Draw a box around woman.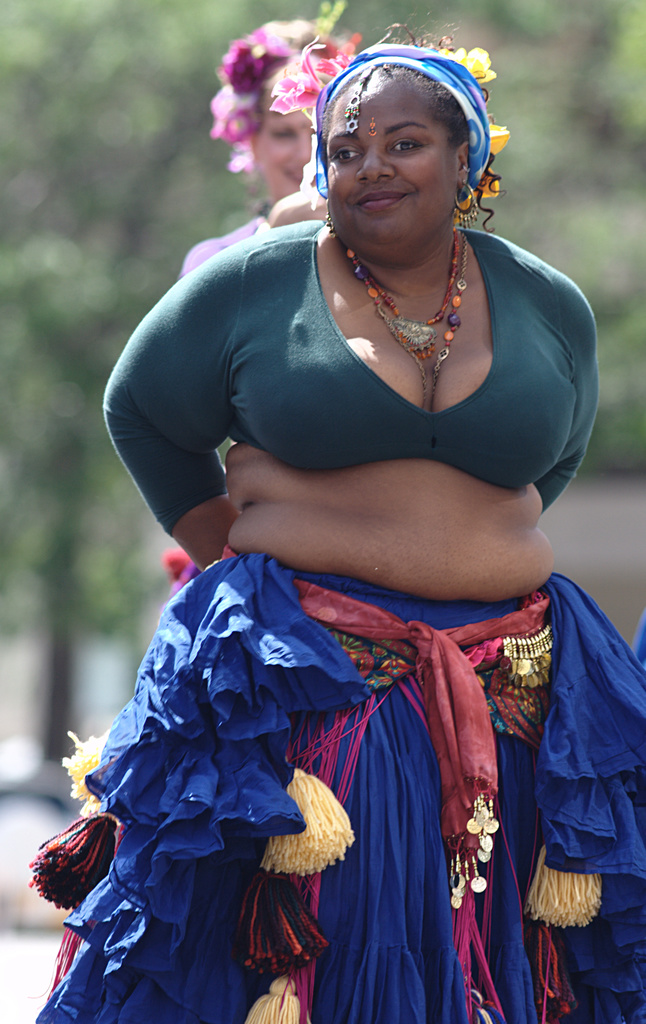
x1=93, y1=40, x2=581, y2=1023.
